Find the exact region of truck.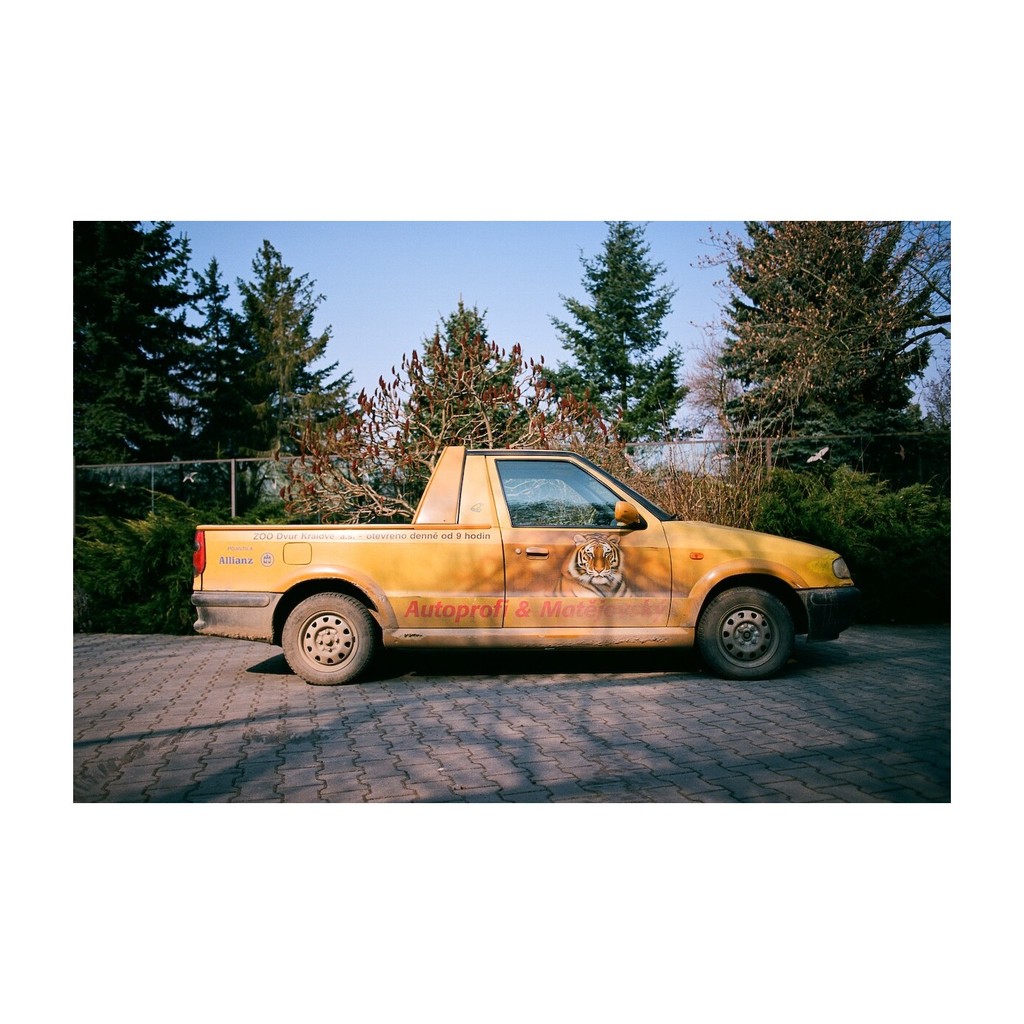
Exact region: [225,453,873,693].
